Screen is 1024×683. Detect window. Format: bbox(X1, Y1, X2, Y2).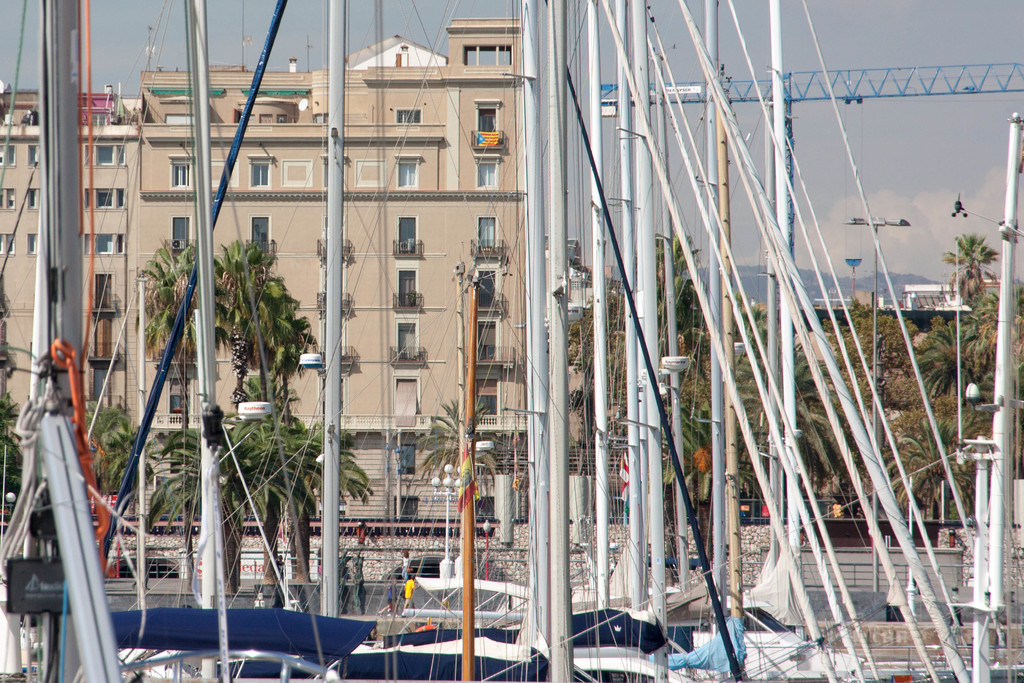
bbox(236, 111, 252, 123).
